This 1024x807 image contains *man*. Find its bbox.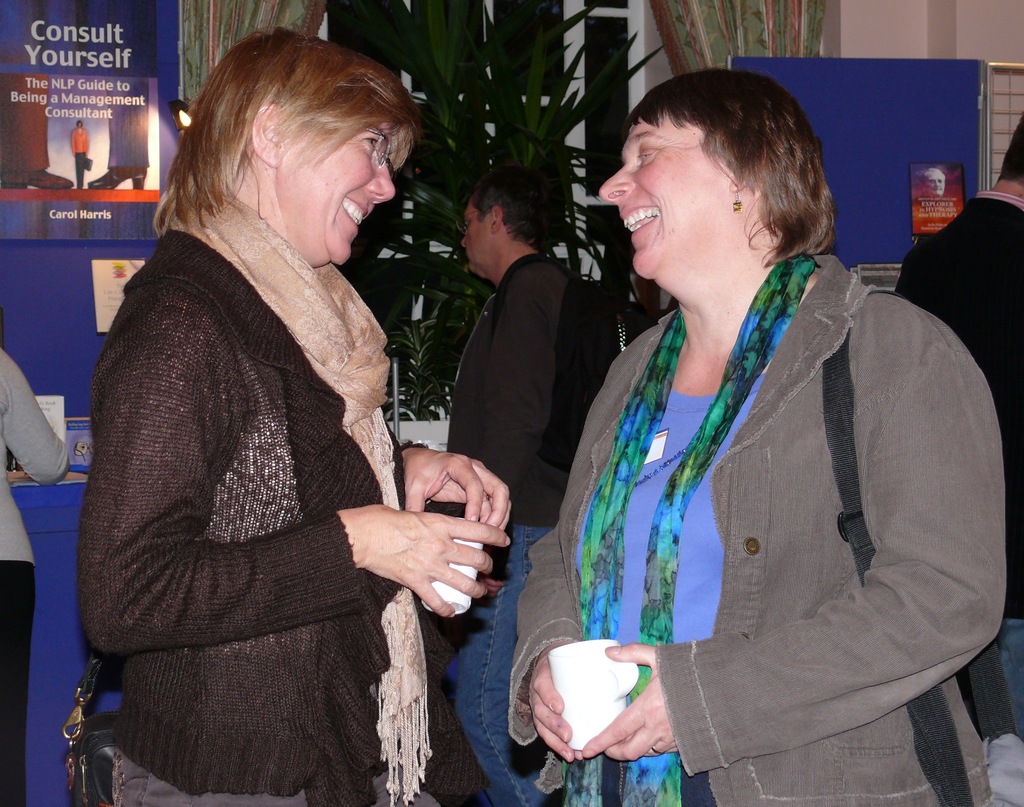
crop(892, 112, 1023, 745).
